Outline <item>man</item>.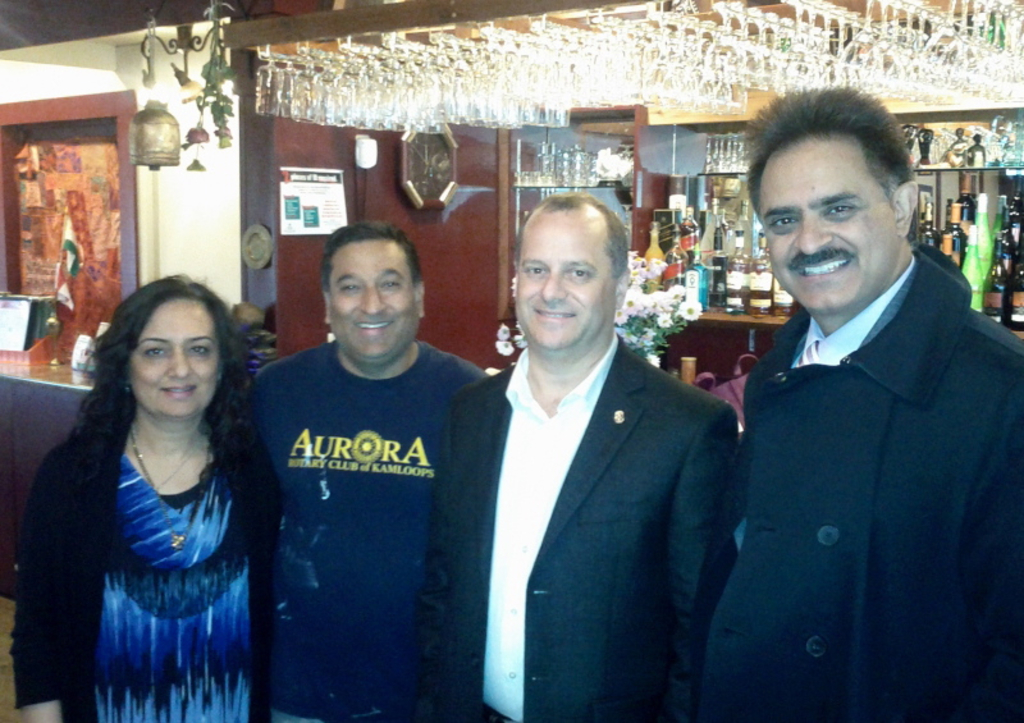
Outline: <region>252, 219, 499, 719</region>.
